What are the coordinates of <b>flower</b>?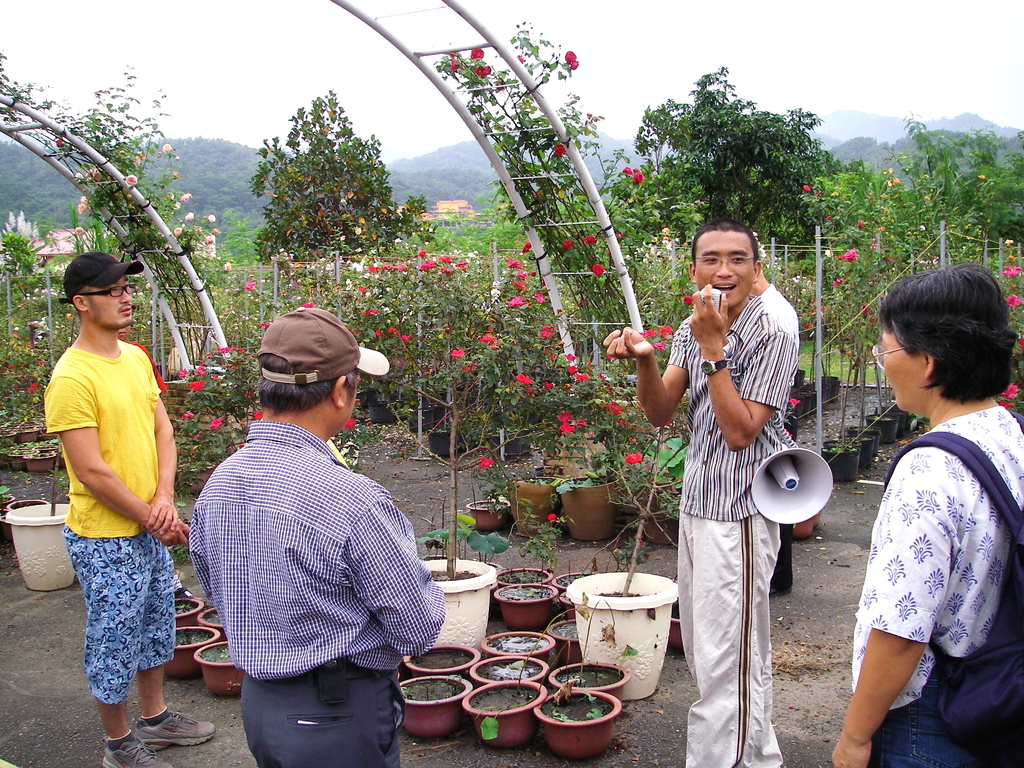
<region>659, 325, 673, 337</region>.
